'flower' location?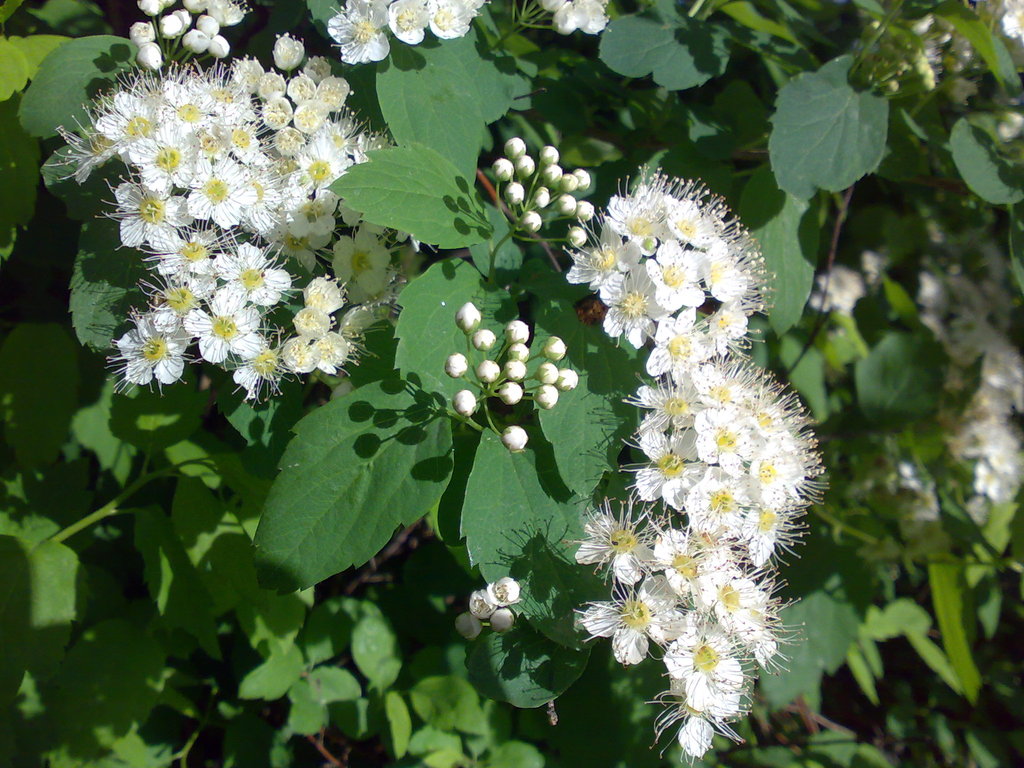
l=878, t=266, r=1023, b=532
